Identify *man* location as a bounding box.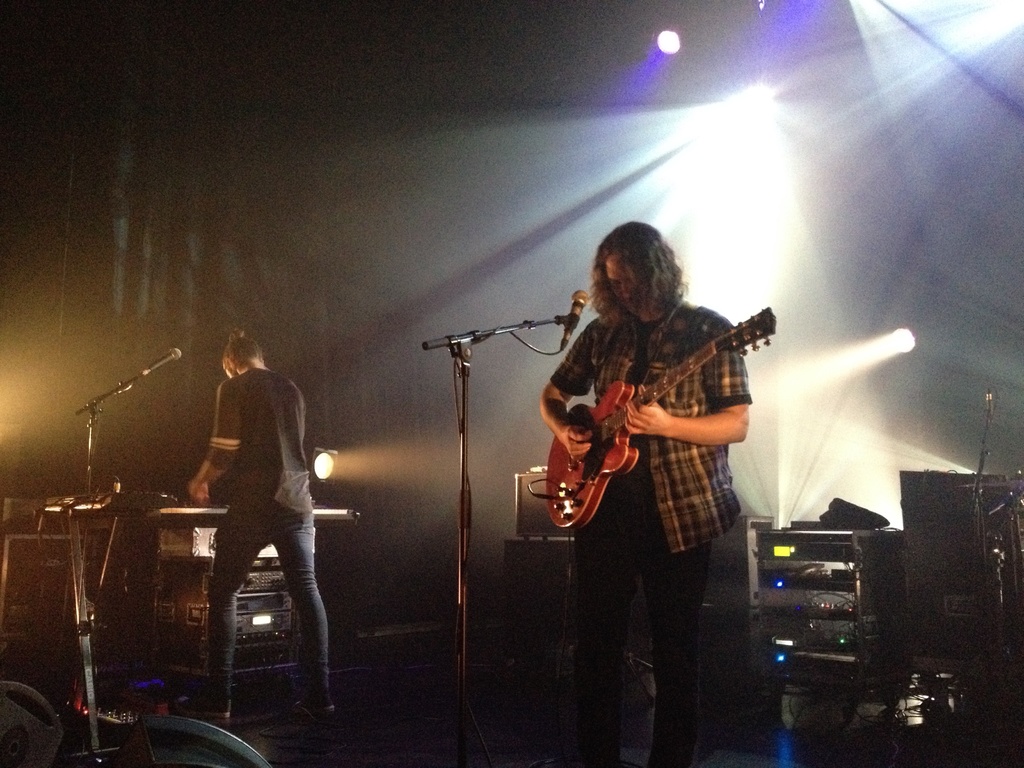
538 230 771 767.
